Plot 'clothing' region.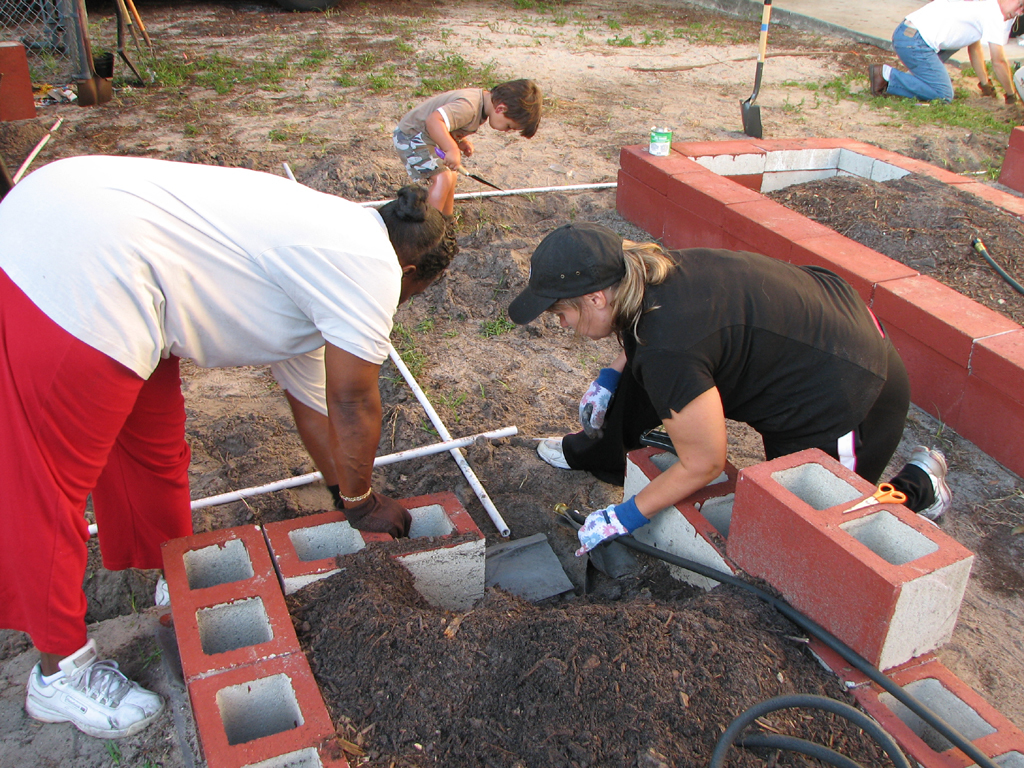
Plotted at (43,134,429,601).
